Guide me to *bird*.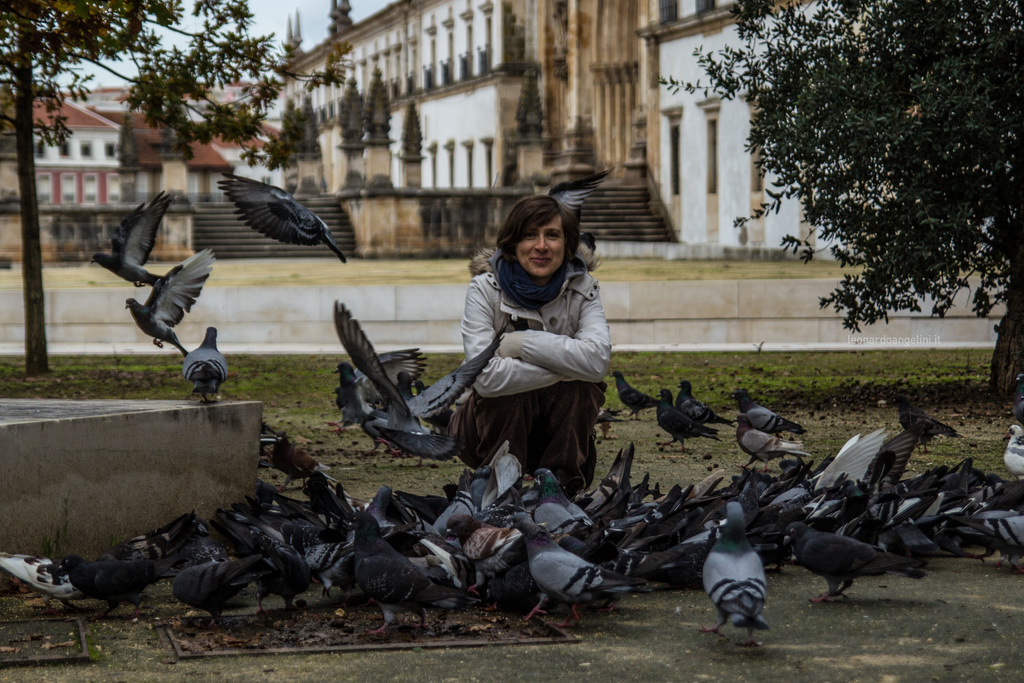
Guidance: crop(349, 514, 477, 637).
